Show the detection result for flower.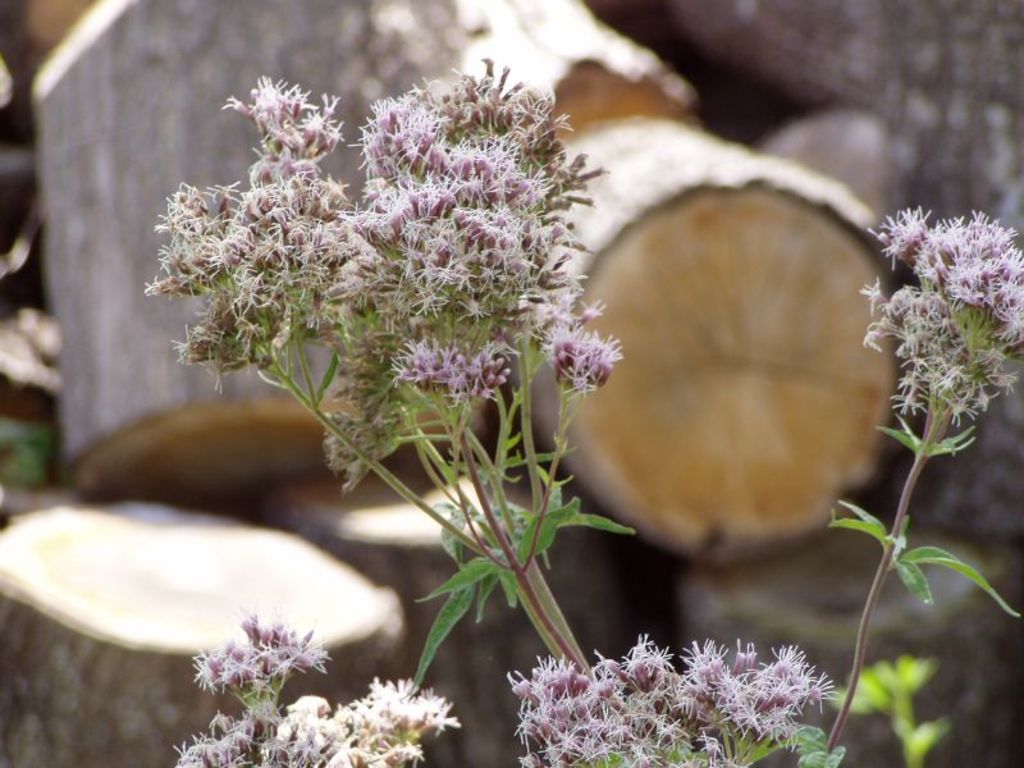
select_region(324, 406, 404, 497).
